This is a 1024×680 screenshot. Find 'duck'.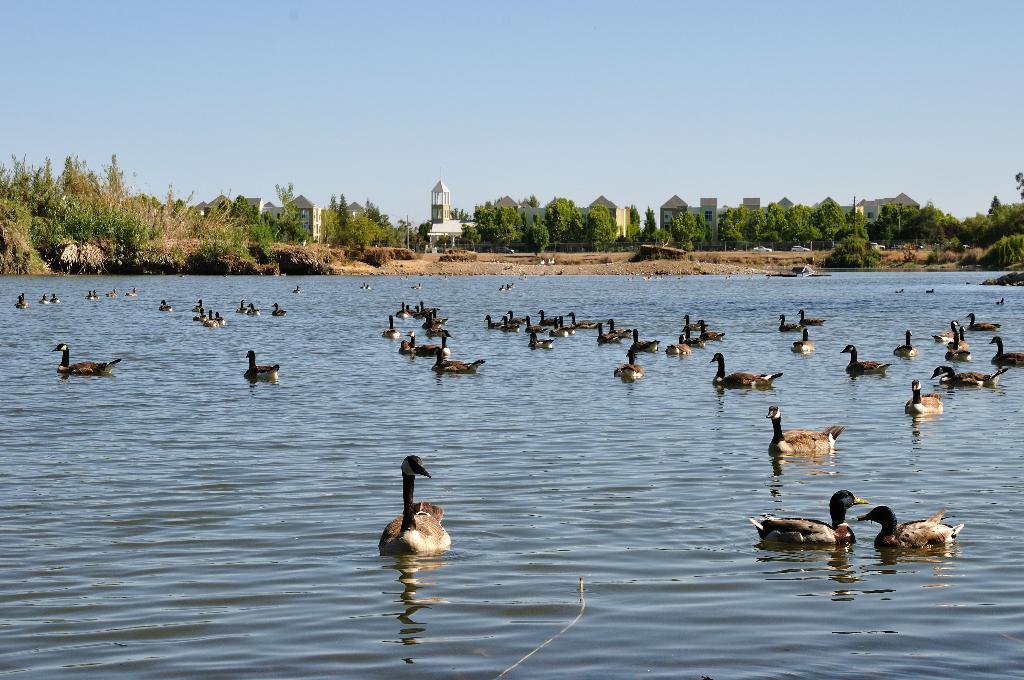
Bounding box: [434,333,449,355].
